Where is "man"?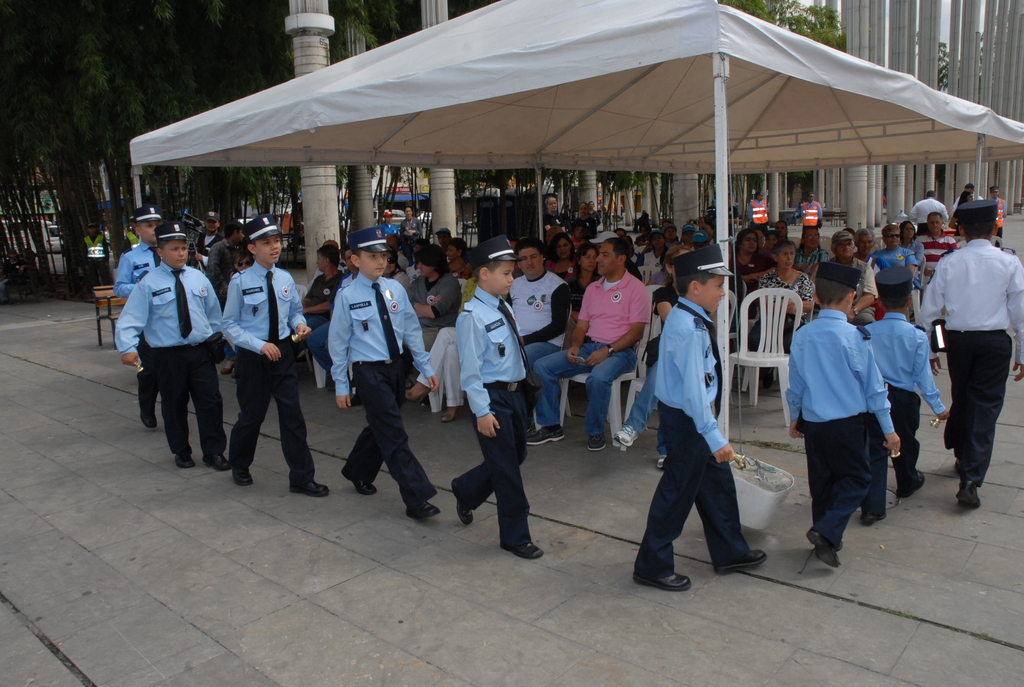
526/241/651/452.
